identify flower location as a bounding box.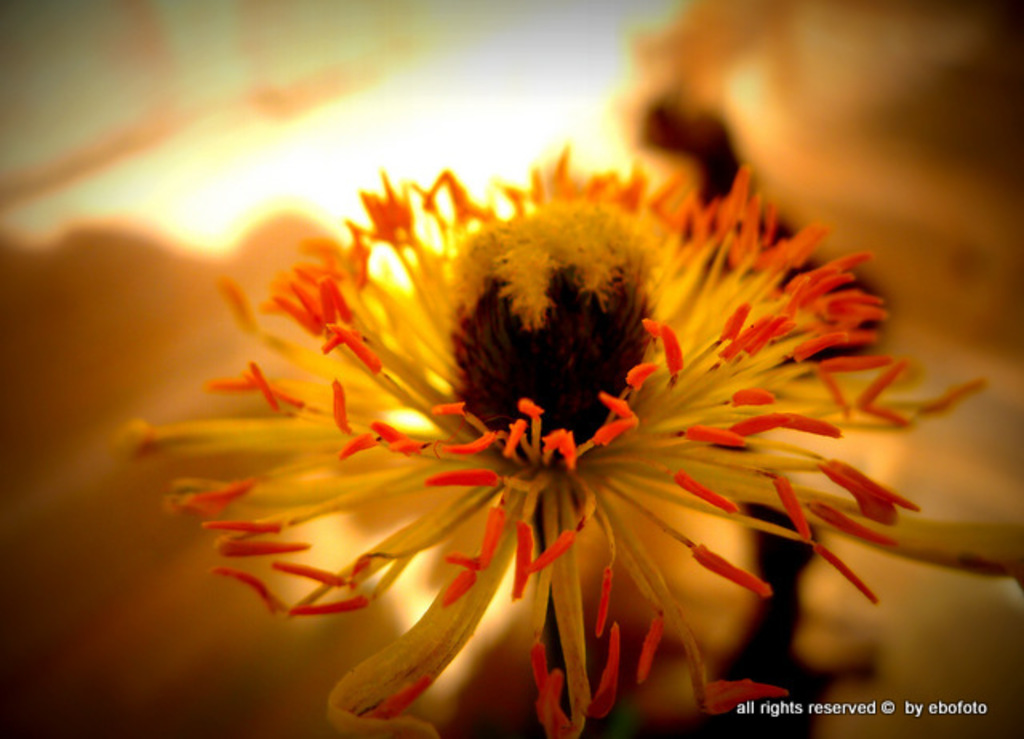
(122,91,934,713).
